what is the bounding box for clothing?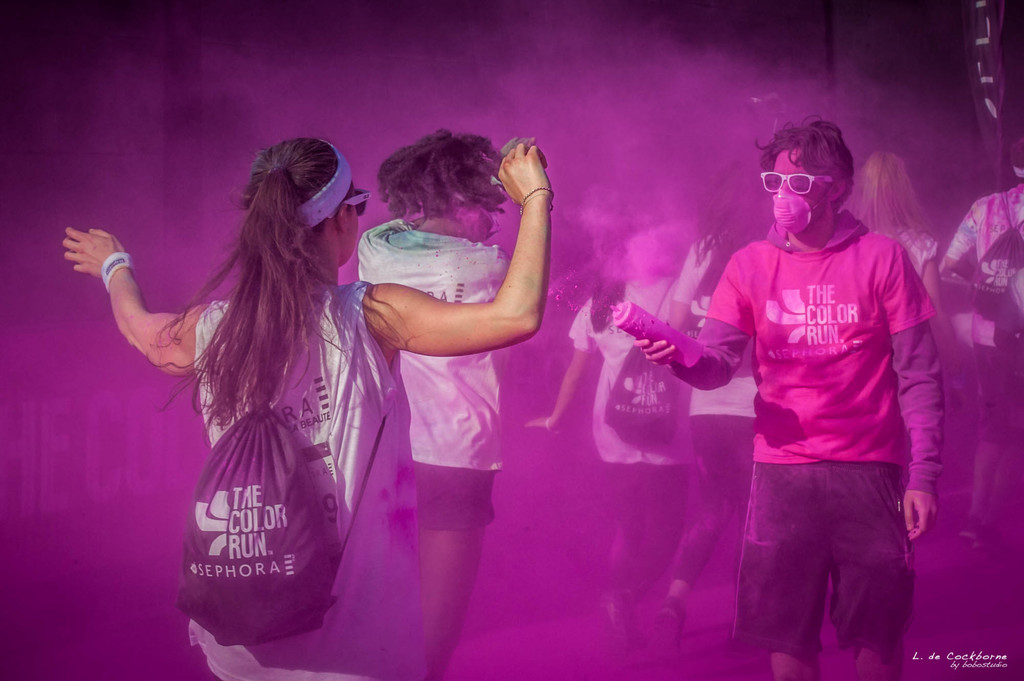
x1=151 y1=271 x2=435 y2=680.
